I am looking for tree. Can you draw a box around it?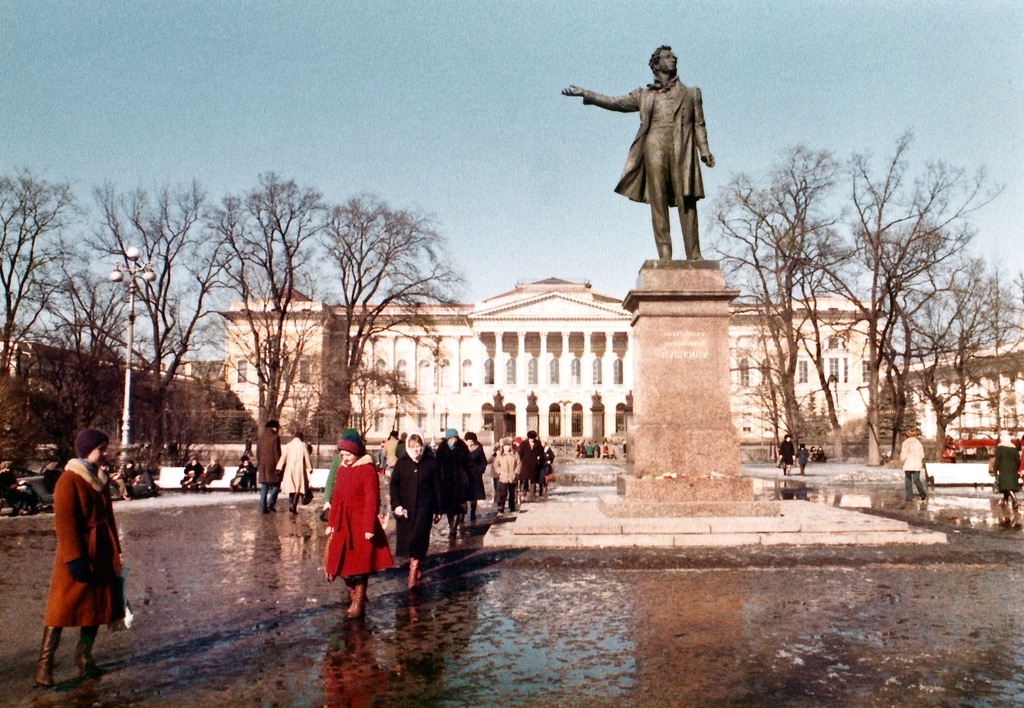
Sure, the bounding box is (left=0, top=159, right=90, bottom=394).
